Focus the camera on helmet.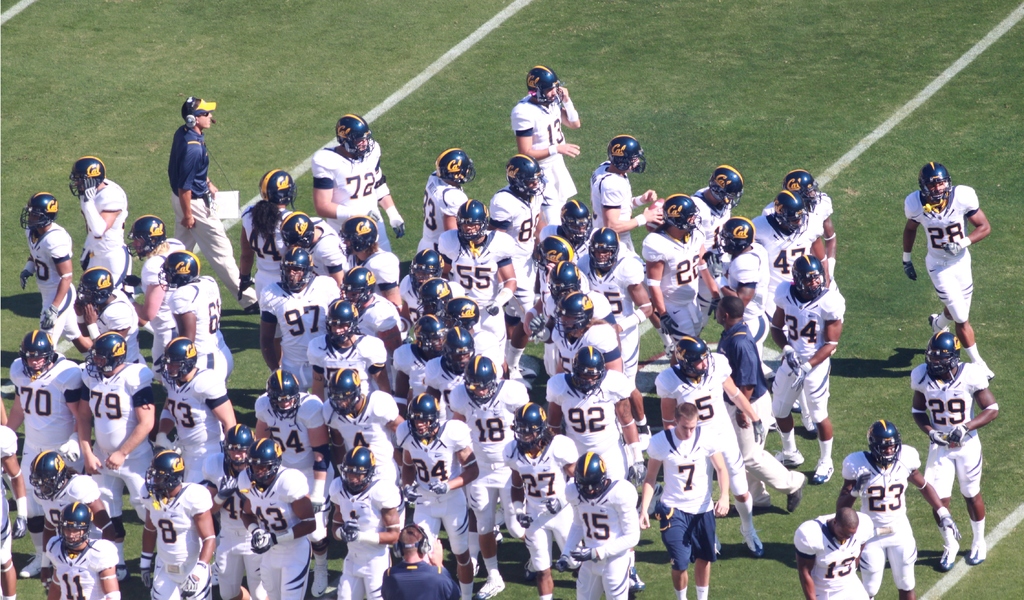
Focus region: crop(504, 151, 547, 207).
